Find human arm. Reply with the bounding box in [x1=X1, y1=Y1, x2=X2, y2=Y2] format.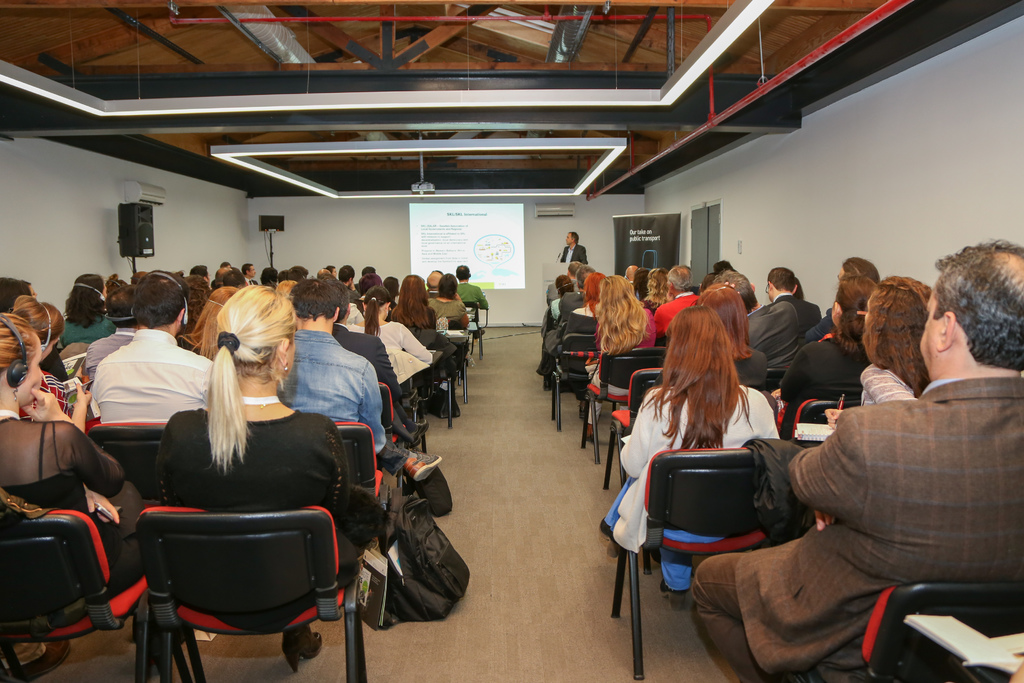
[x1=24, y1=384, x2=136, y2=488].
